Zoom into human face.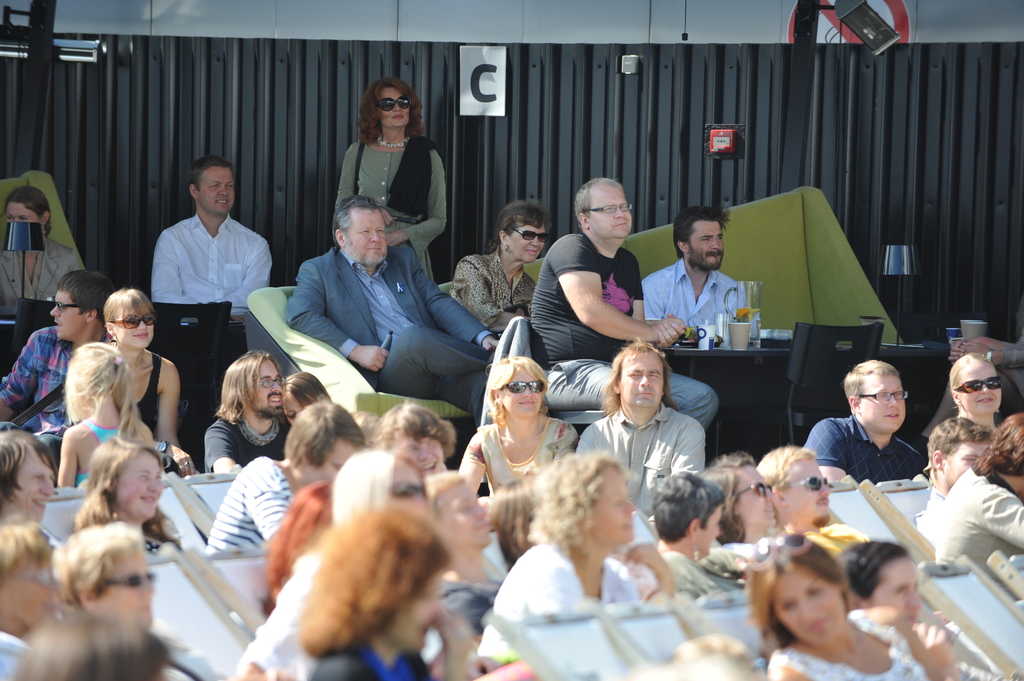
Zoom target: x1=509 y1=218 x2=547 y2=262.
